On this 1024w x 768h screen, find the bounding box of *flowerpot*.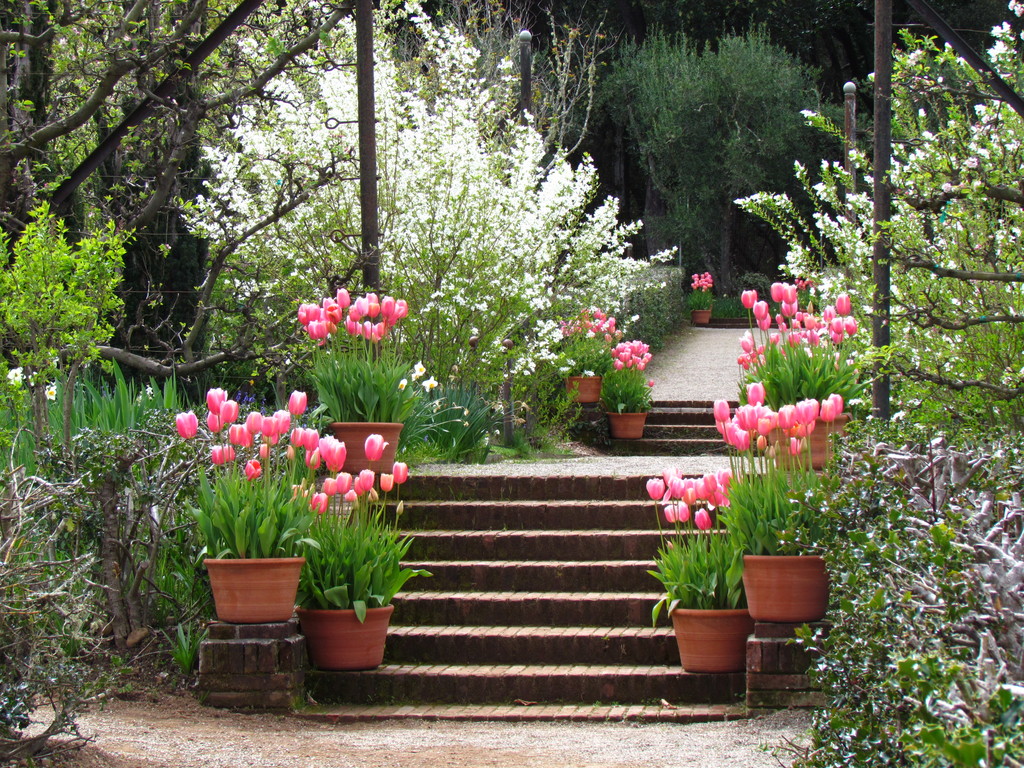
Bounding box: x1=671 y1=611 x2=752 y2=673.
